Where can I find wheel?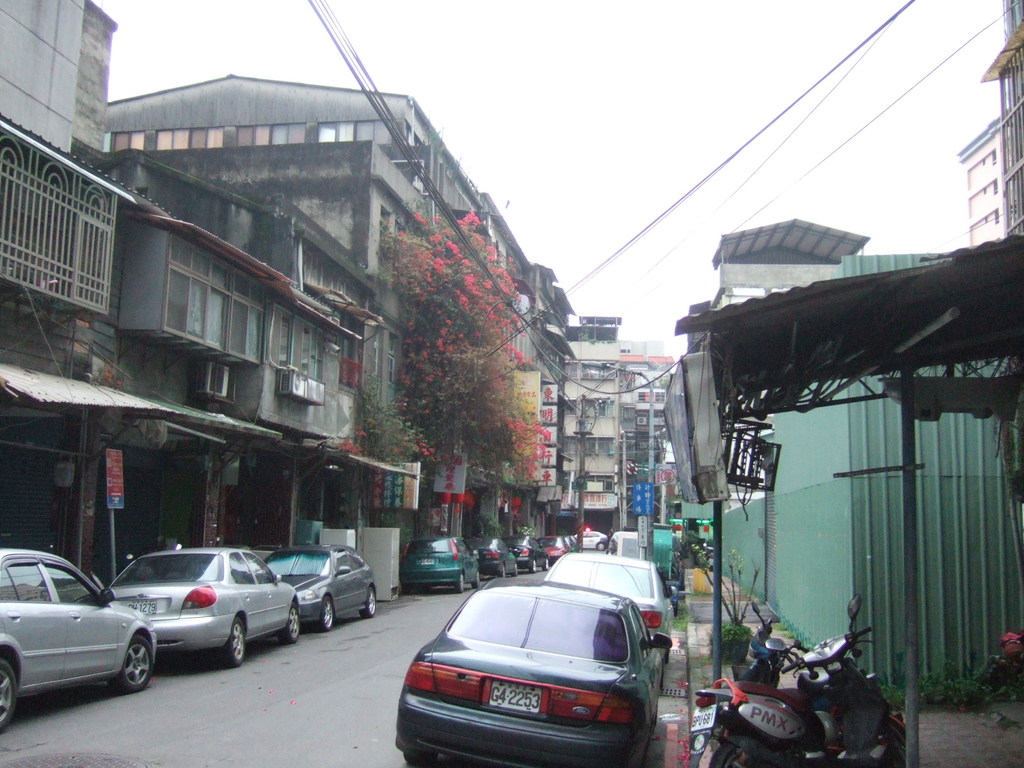
You can find it at l=707, t=733, r=801, b=767.
